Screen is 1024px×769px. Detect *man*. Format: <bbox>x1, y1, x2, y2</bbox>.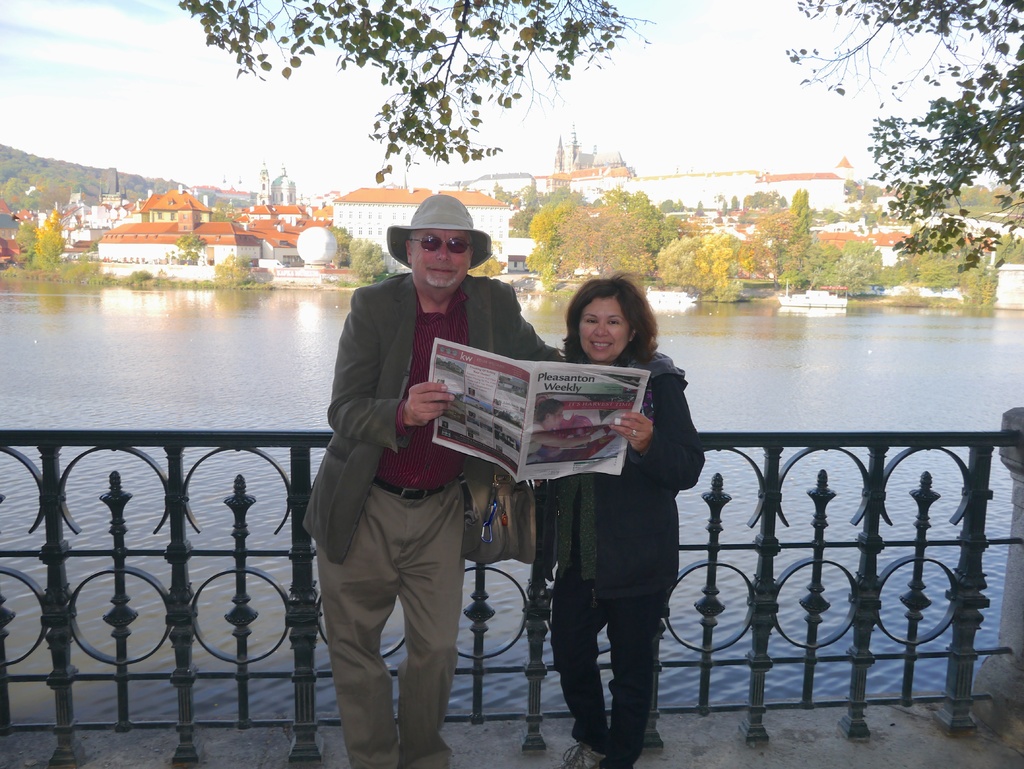
<bbox>307, 193, 522, 751</bbox>.
